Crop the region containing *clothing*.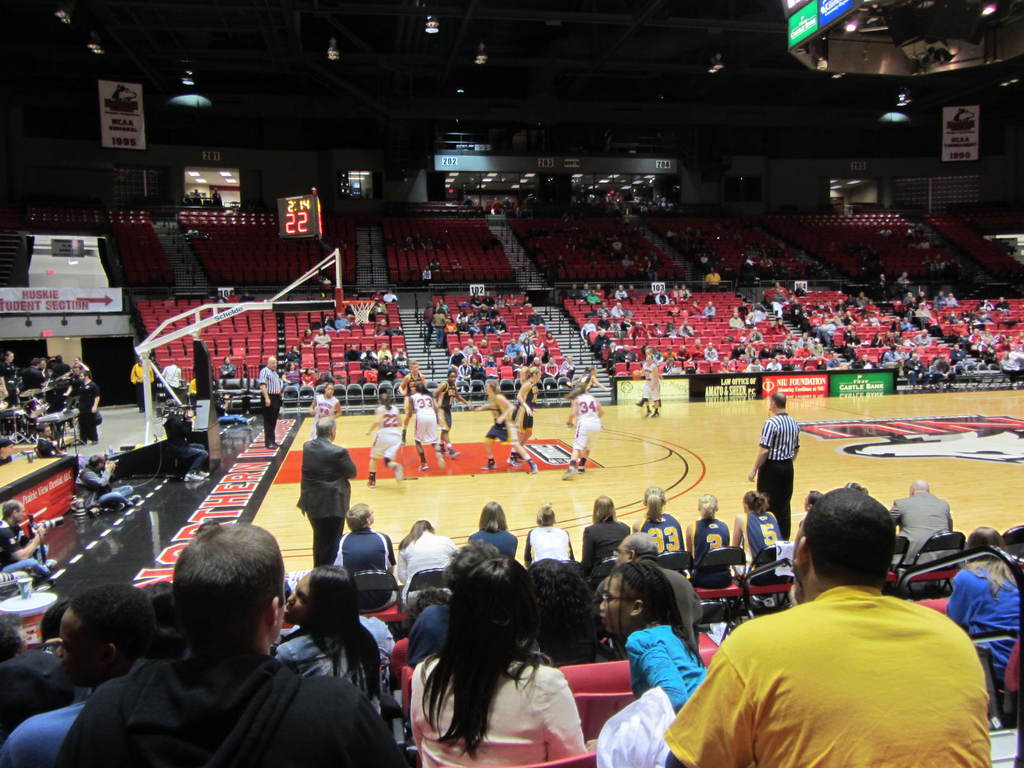
Crop region: left=680, top=293, right=691, bottom=296.
